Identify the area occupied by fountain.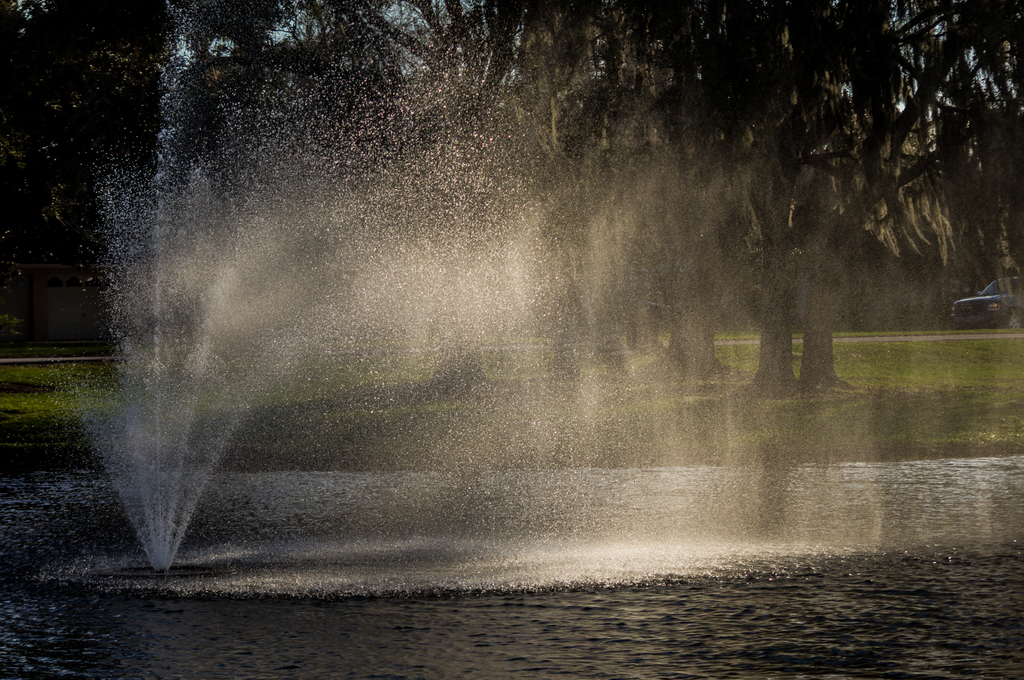
Area: l=3, t=5, r=1023, b=584.
